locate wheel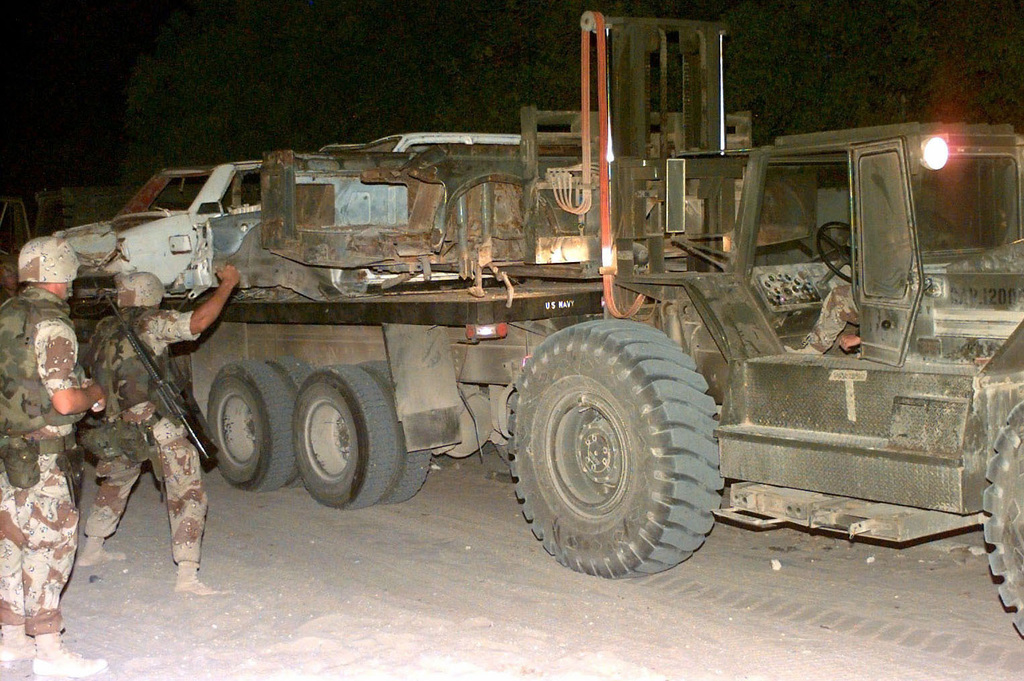
385, 452, 433, 501
